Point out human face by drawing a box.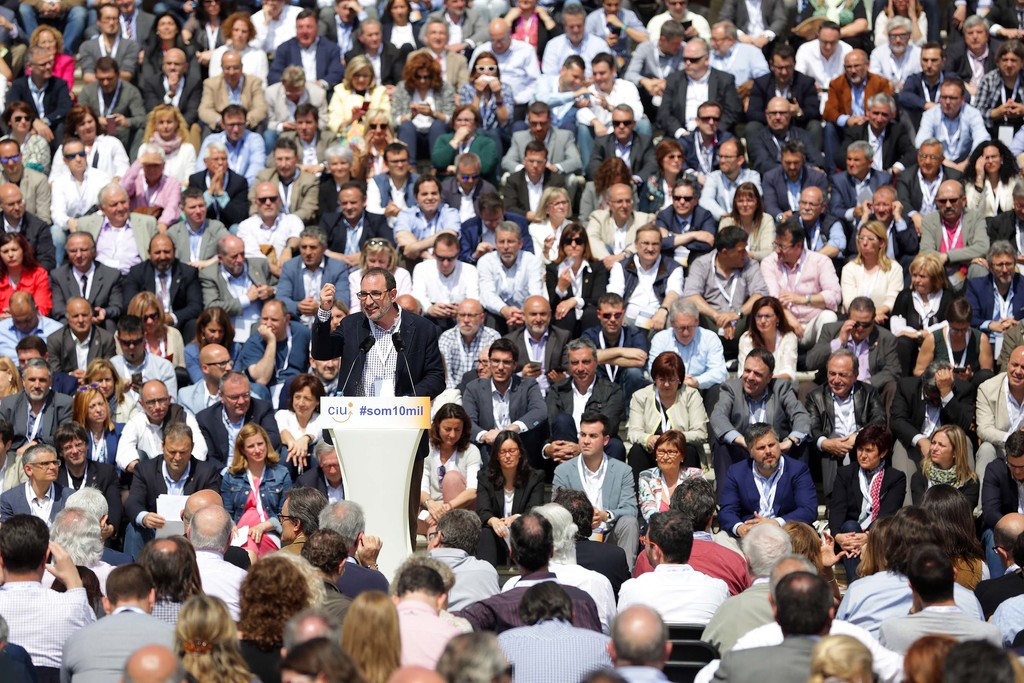
locate(636, 232, 659, 259).
